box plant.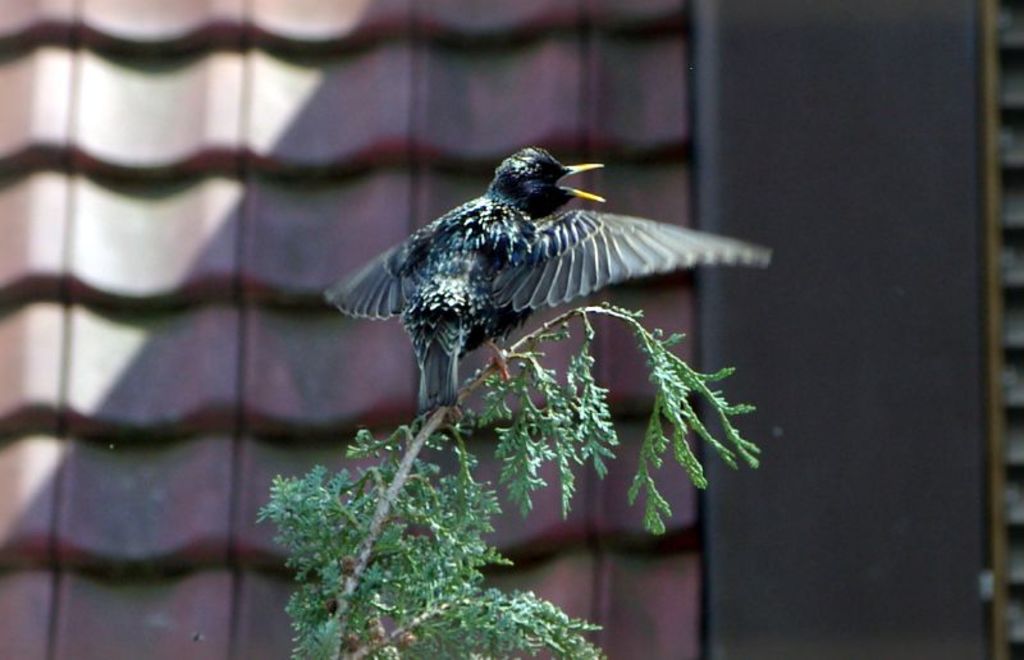
<region>251, 299, 759, 659</region>.
